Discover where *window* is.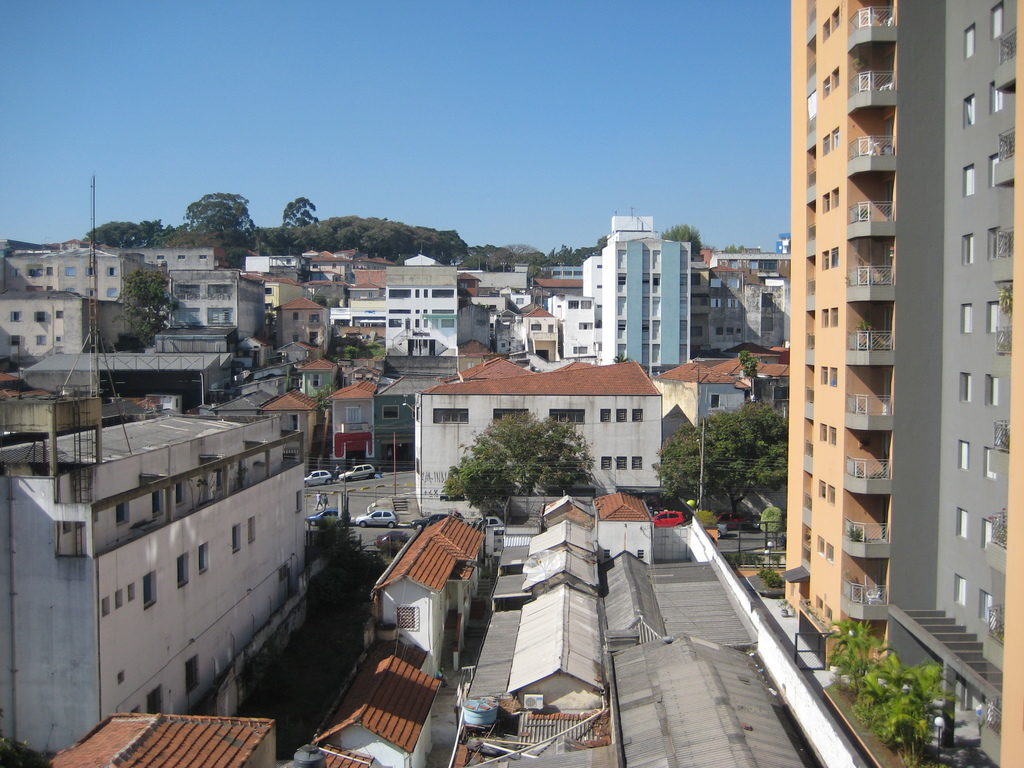
Discovered at locate(963, 164, 975, 197).
